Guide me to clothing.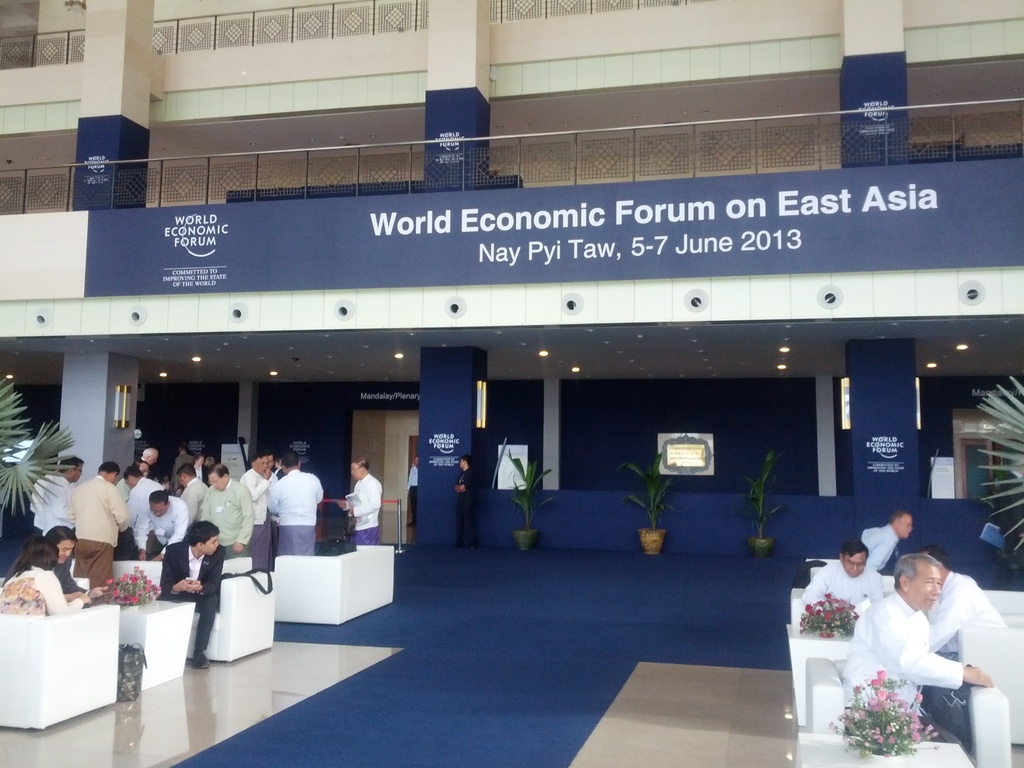
Guidance: 815, 560, 881, 618.
